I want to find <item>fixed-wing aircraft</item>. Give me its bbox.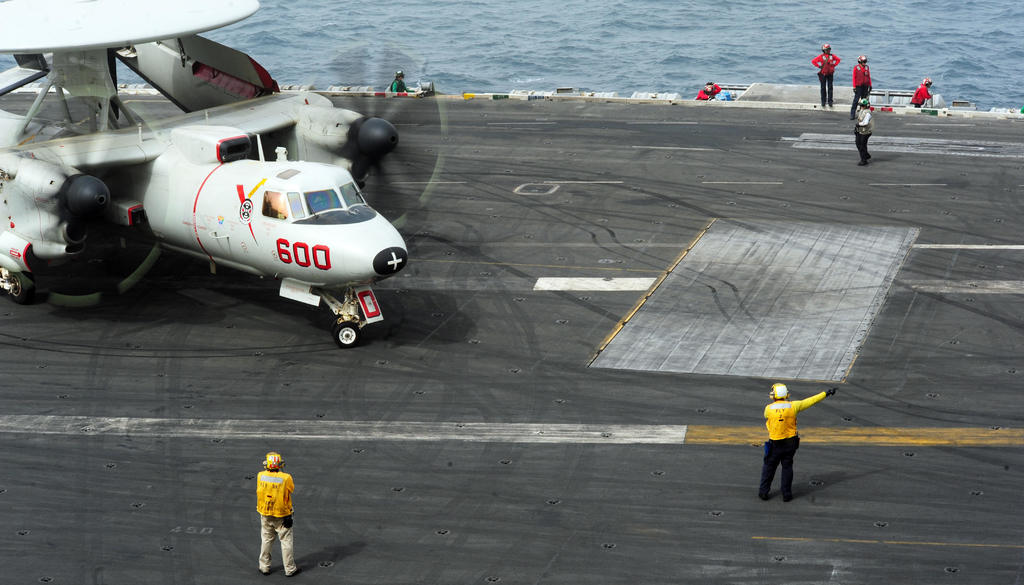
0 0 449 344.
